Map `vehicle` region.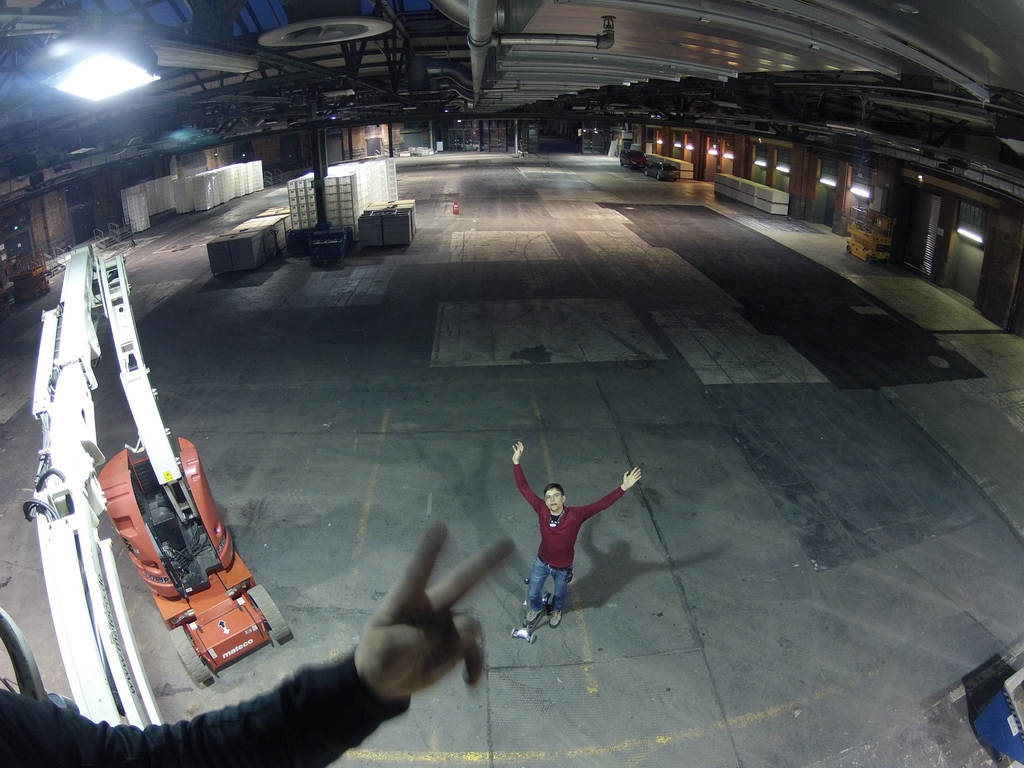
Mapped to l=22, t=237, r=295, b=735.
